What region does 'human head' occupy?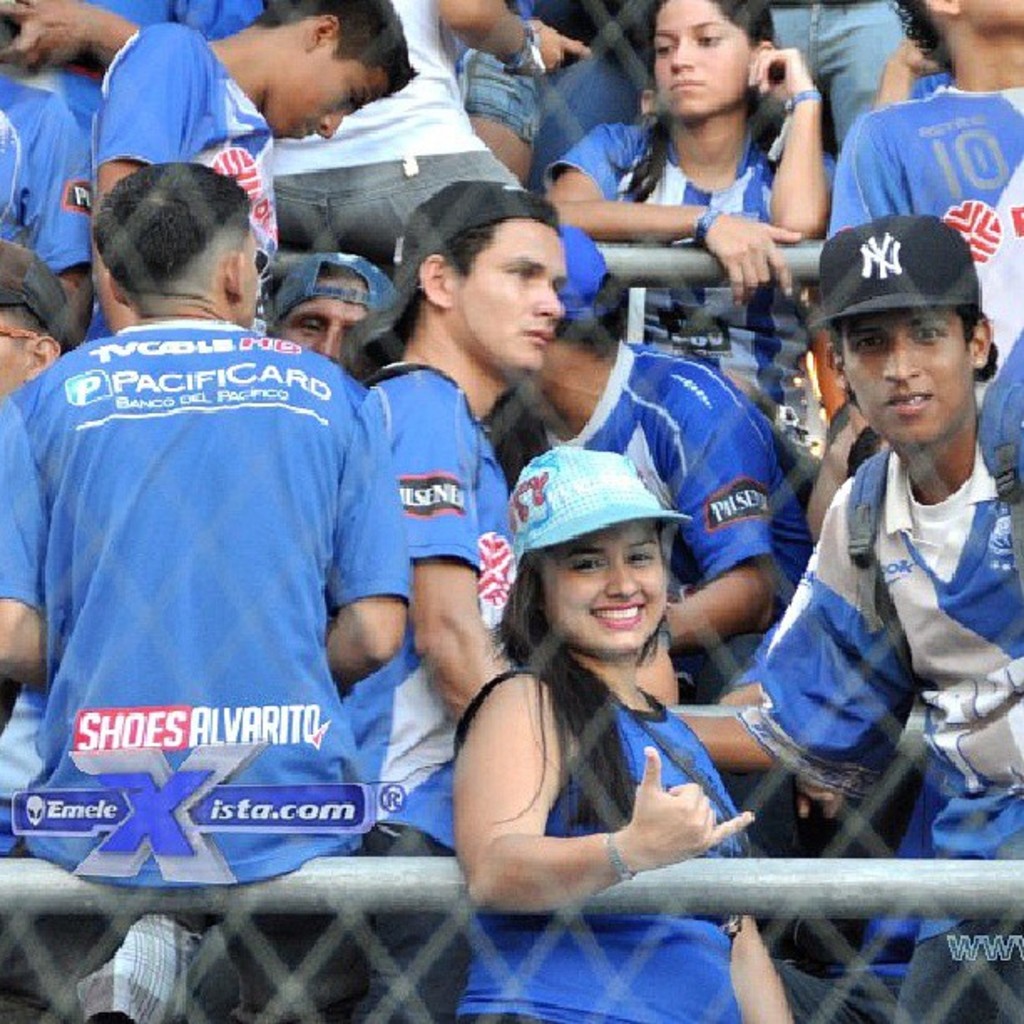
[x1=0, y1=239, x2=79, y2=398].
